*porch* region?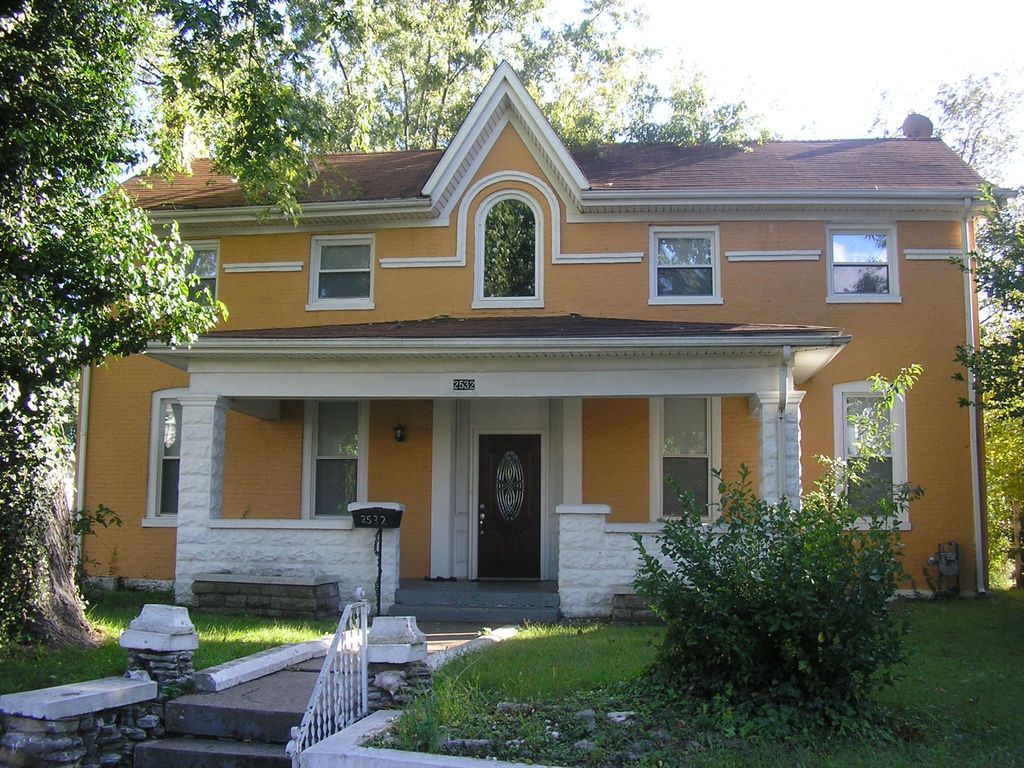
[196,513,767,618]
